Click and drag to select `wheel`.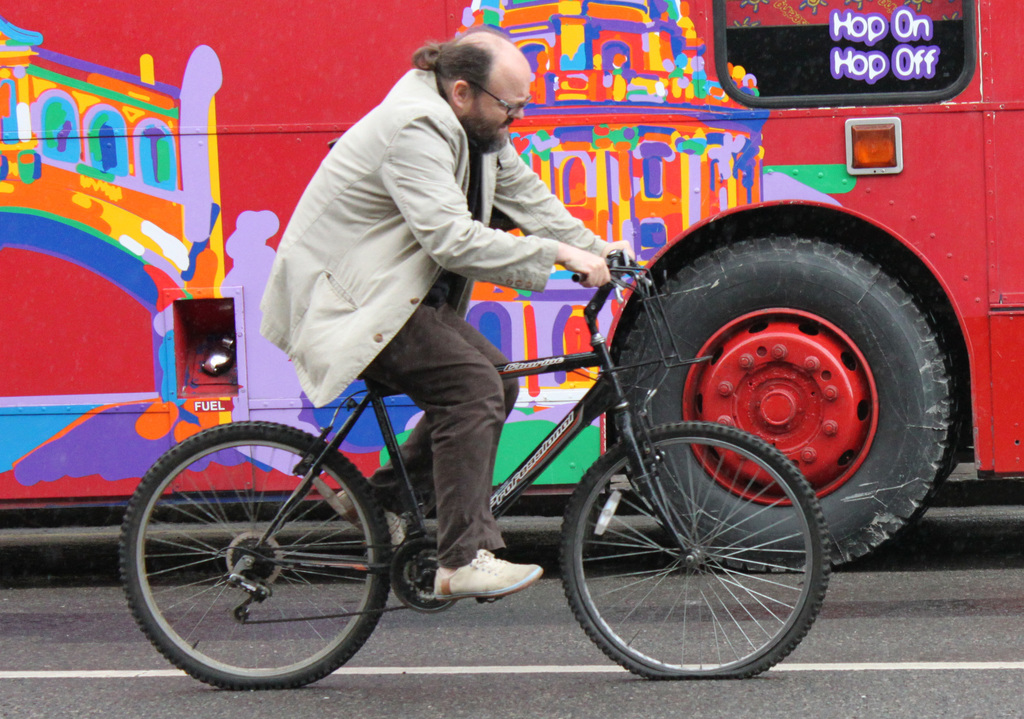
Selection: Rect(621, 213, 974, 578).
